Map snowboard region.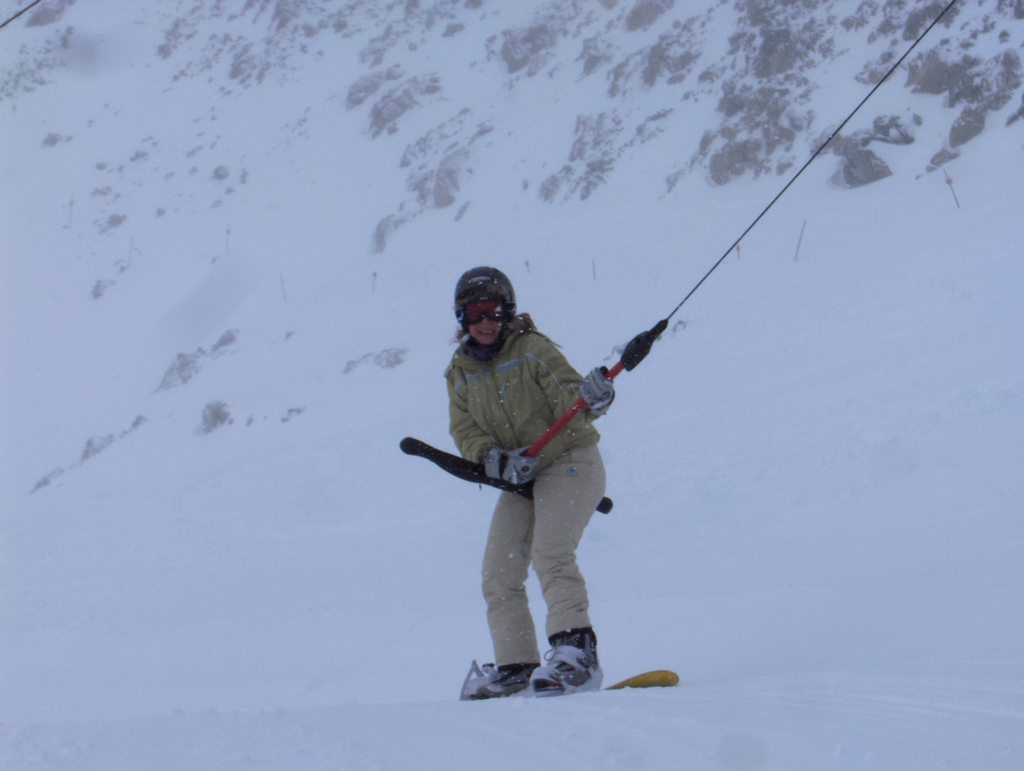
Mapped to detection(441, 659, 675, 700).
